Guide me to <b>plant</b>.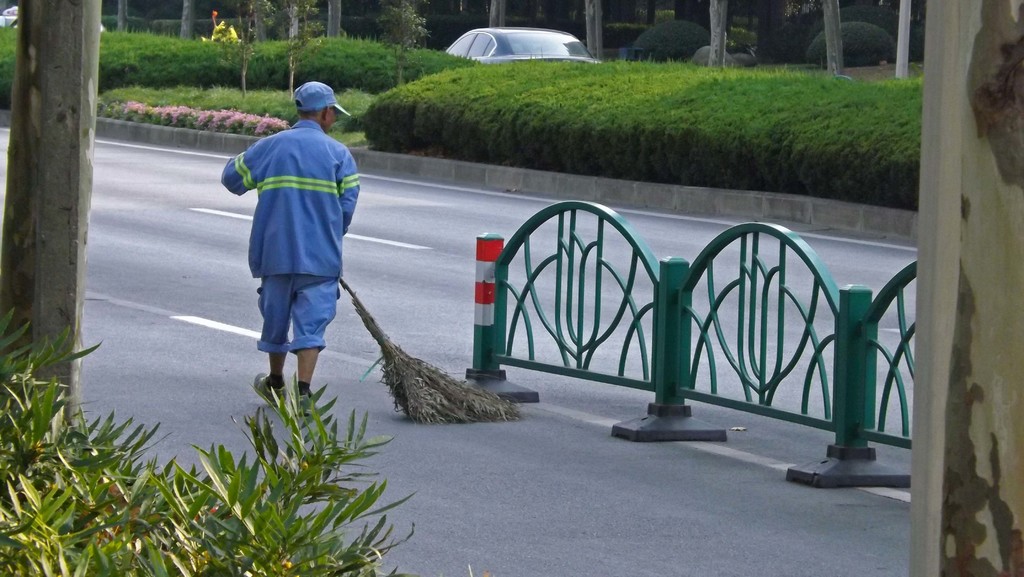
Guidance: 1,302,415,576.
